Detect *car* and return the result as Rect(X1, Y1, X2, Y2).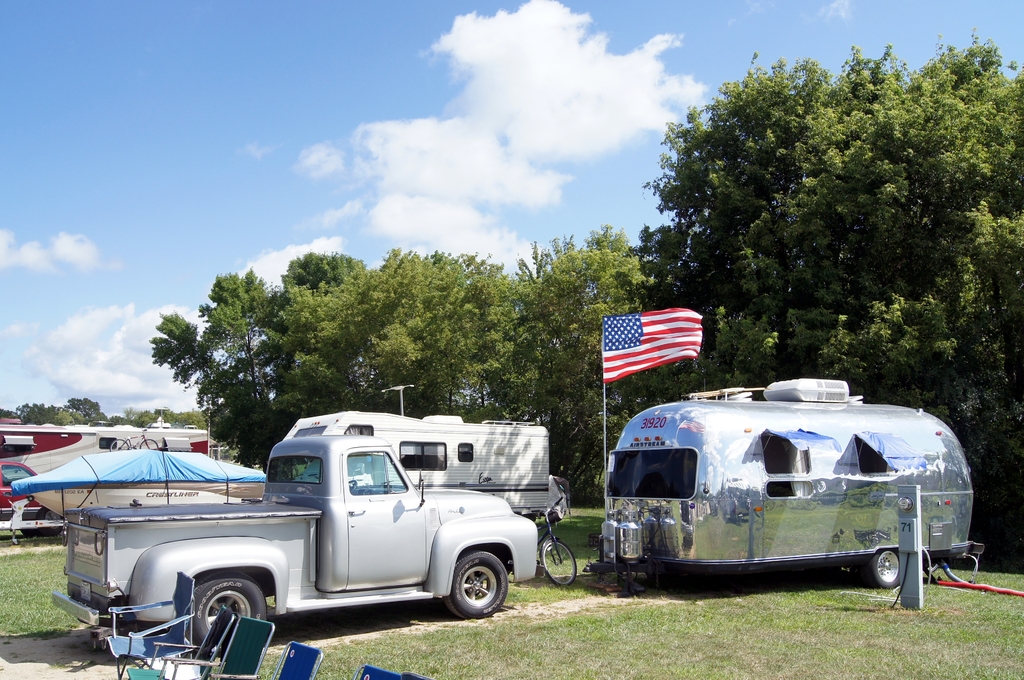
Rect(50, 429, 538, 648).
